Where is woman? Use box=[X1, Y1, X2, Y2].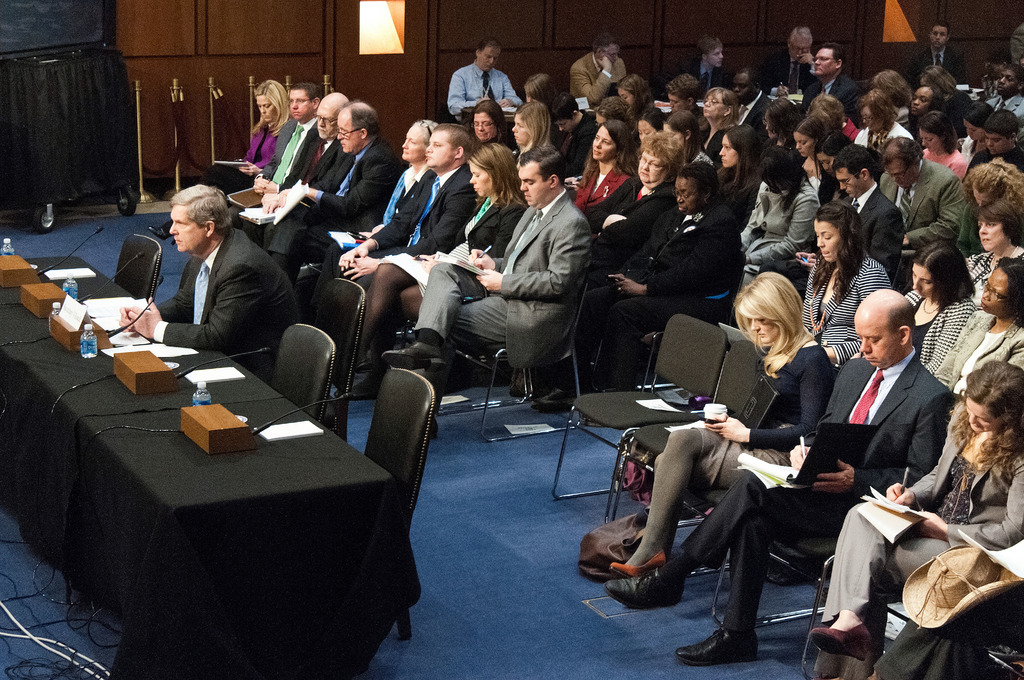
box=[698, 86, 737, 162].
